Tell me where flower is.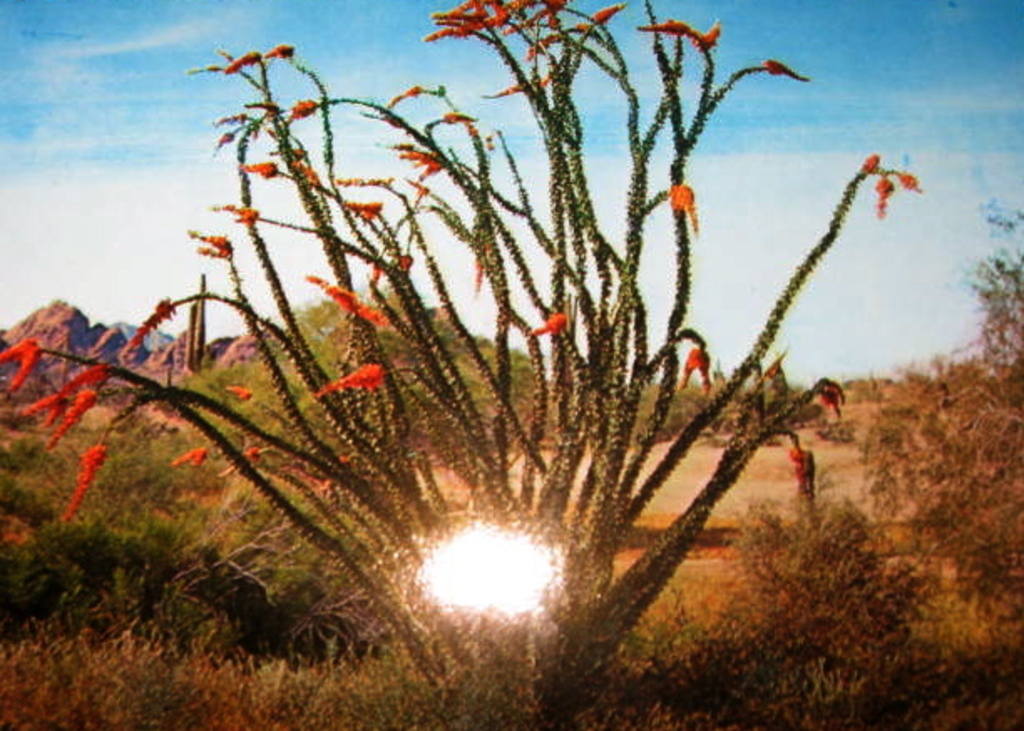
flower is at 465,234,487,291.
